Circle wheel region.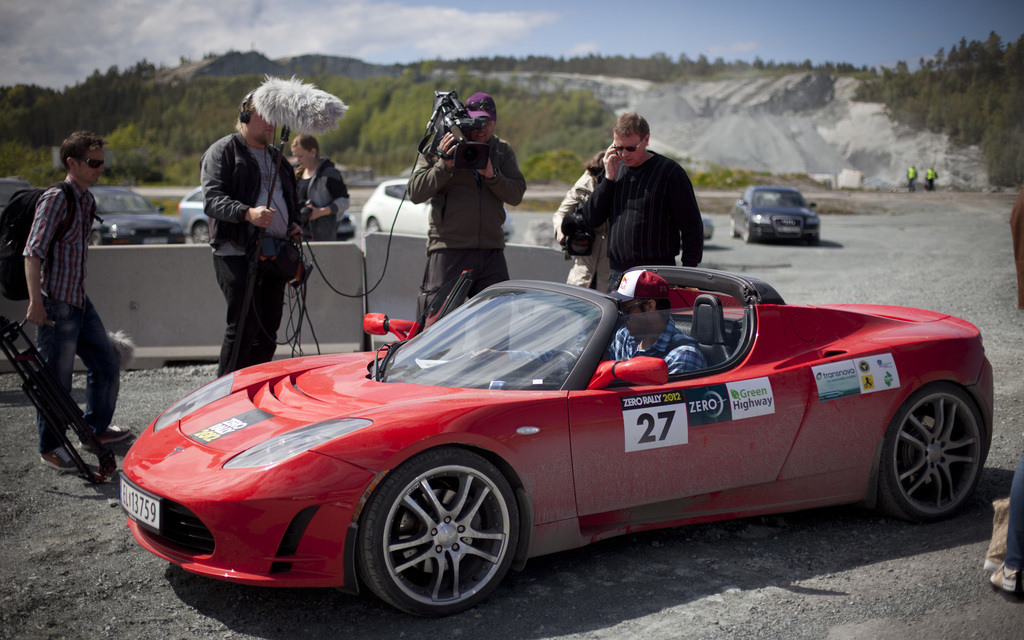
Region: bbox=[742, 220, 753, 241].
